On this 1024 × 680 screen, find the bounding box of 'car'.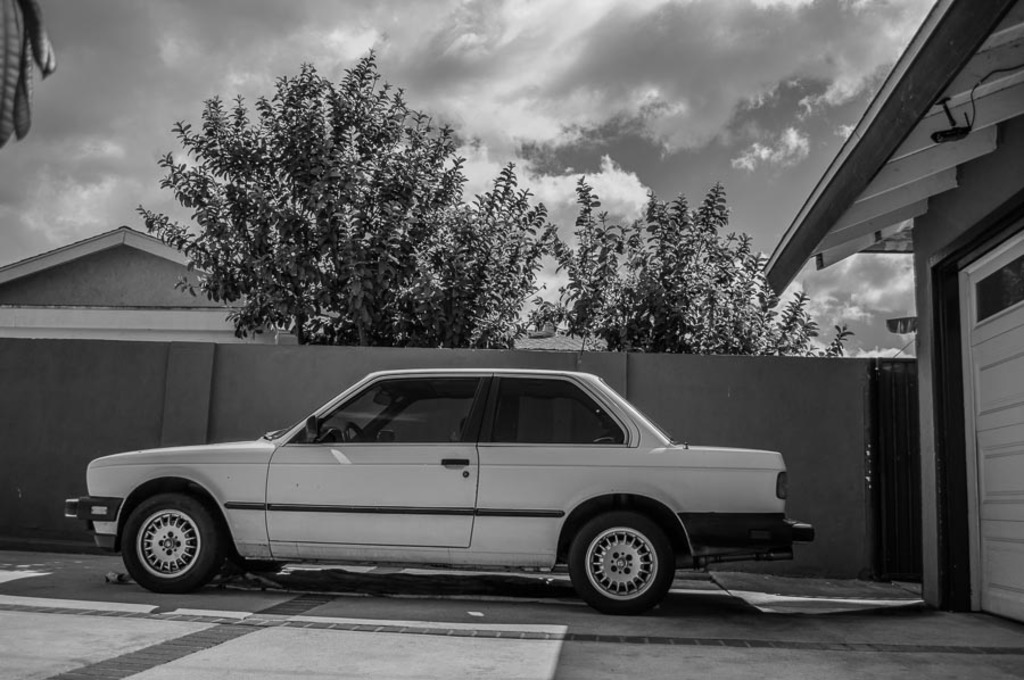
Bounding box: x1=65 y1=370 x2=815 y2=616.
